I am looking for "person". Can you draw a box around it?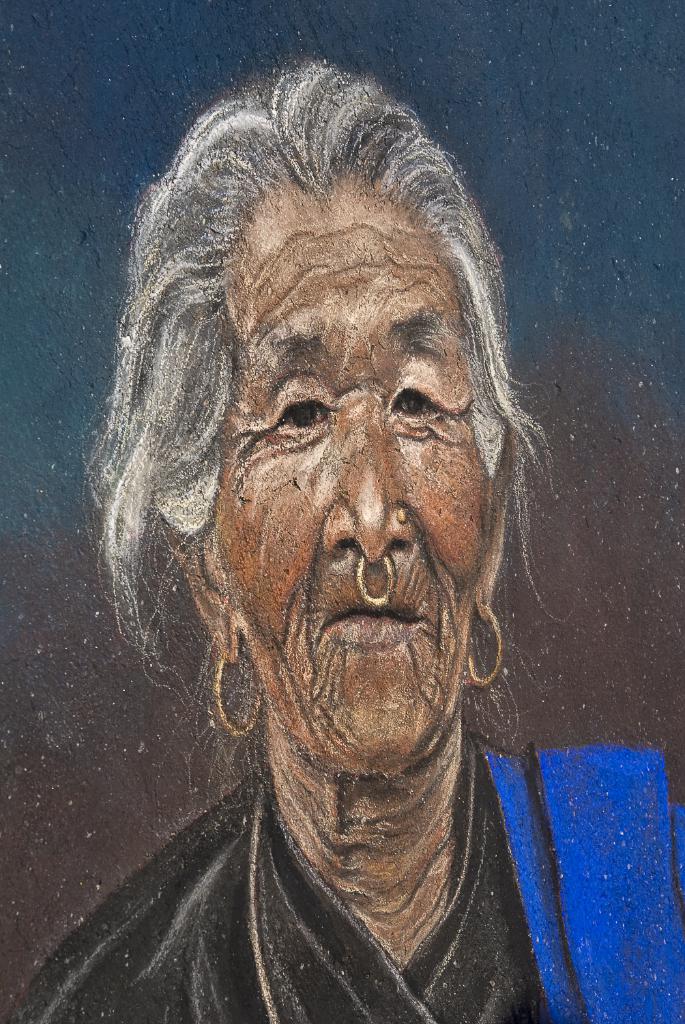
Sure, the bounding box is [12,63,684,1023].
